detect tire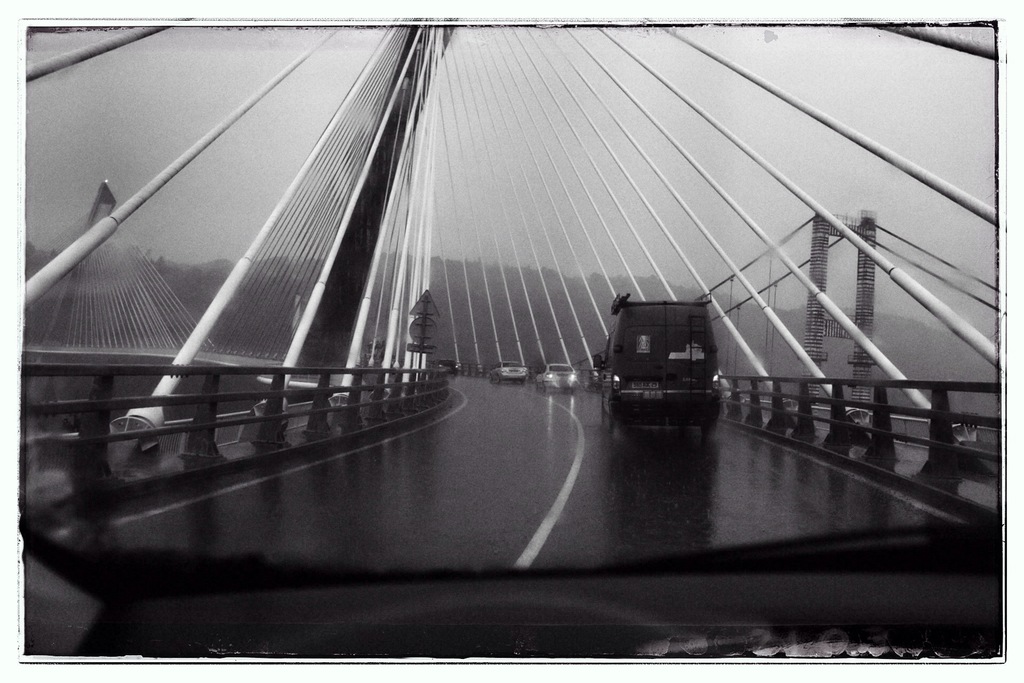
{"left": 602, "top": 401, "right": 609, "bottom": 429}
